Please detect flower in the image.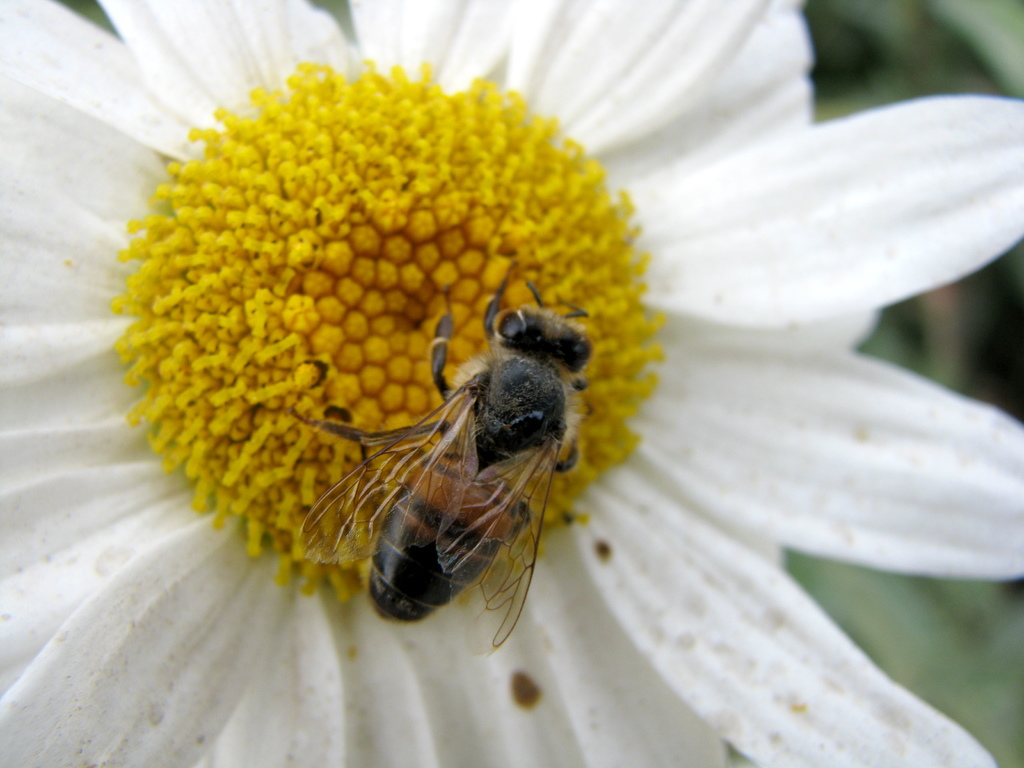
detection(41, 0, 883, 767).
